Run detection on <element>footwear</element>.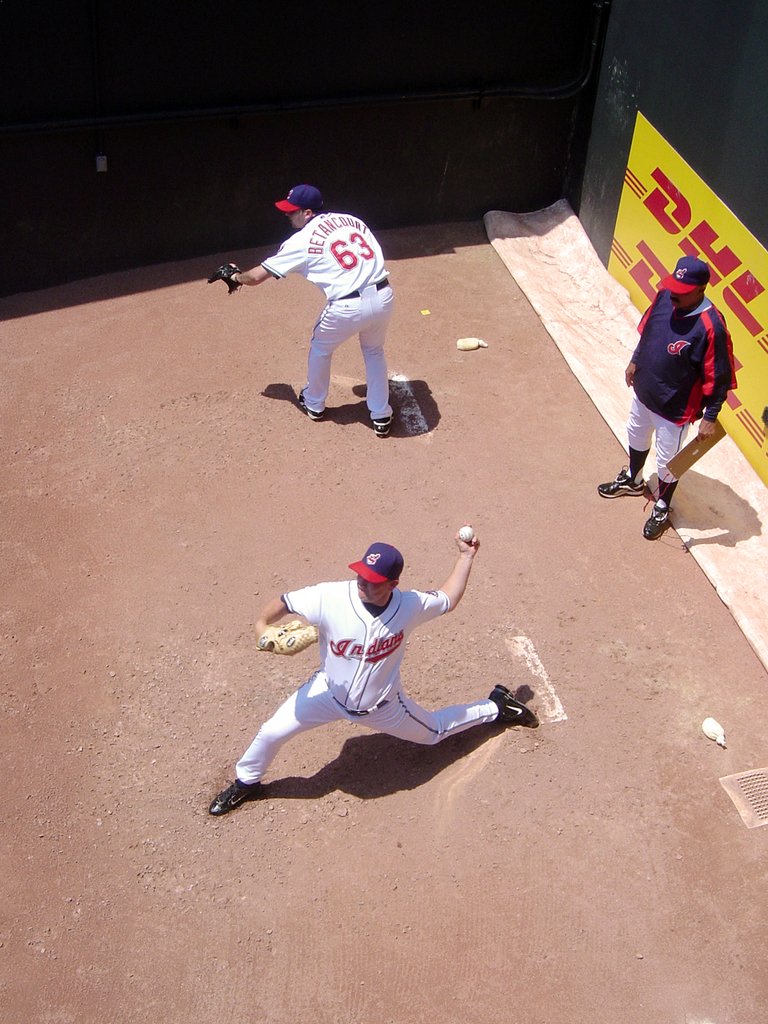
Result: 488,678,535,723.
